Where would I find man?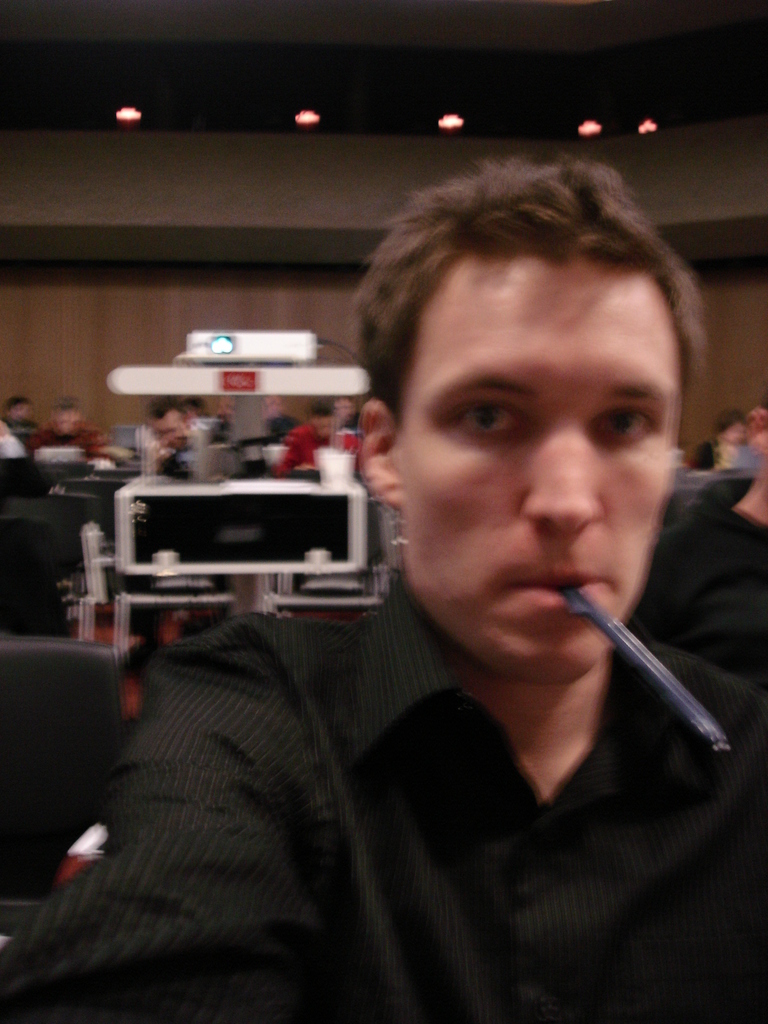
At x1=148 y1=161 x2=767 y2=1010.
